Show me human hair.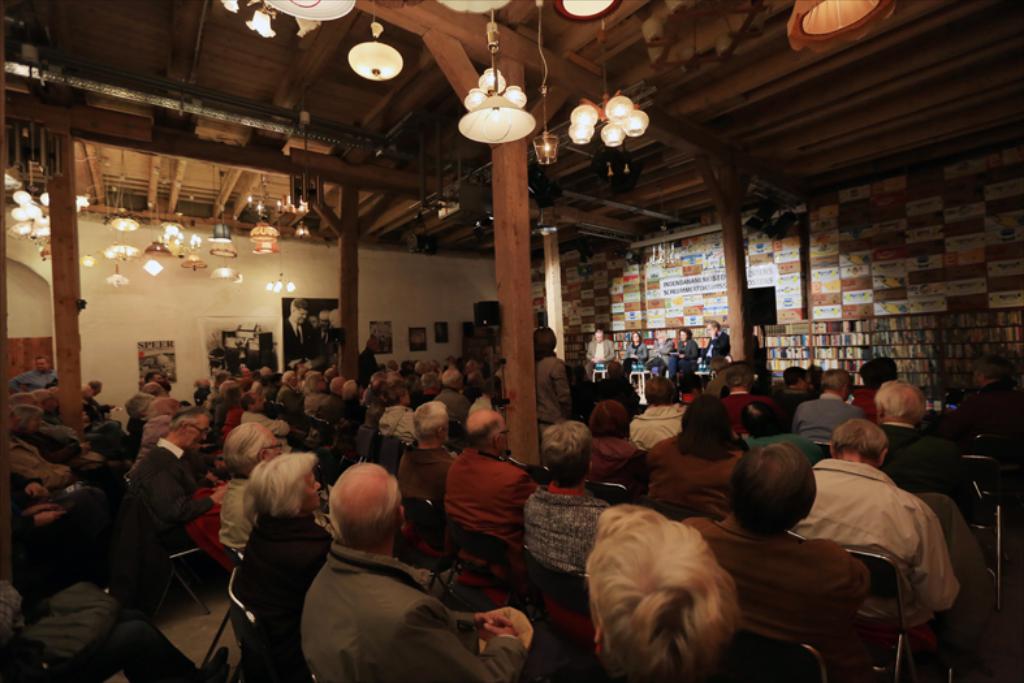
human hair is here: <box>142,398,159,418</box>.
